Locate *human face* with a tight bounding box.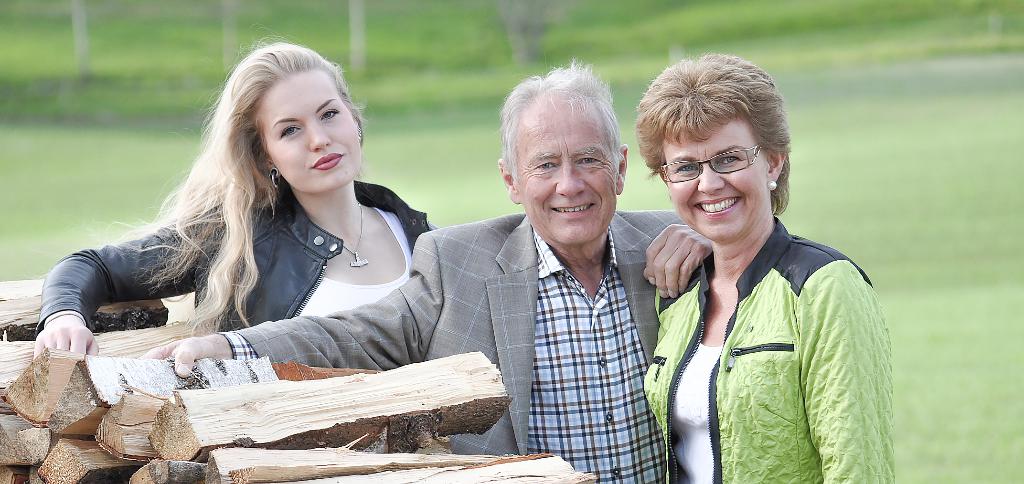
x1=663, y1=115, x2=767, y2=241.
